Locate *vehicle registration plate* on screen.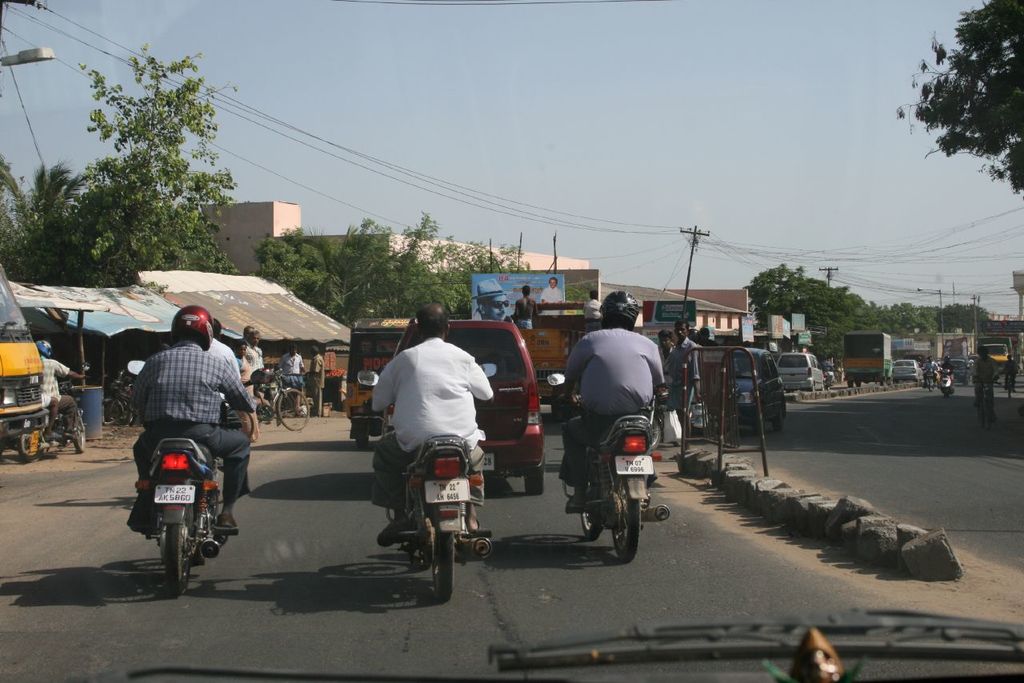
On screen at select_region(423, 477, 472, 505).
